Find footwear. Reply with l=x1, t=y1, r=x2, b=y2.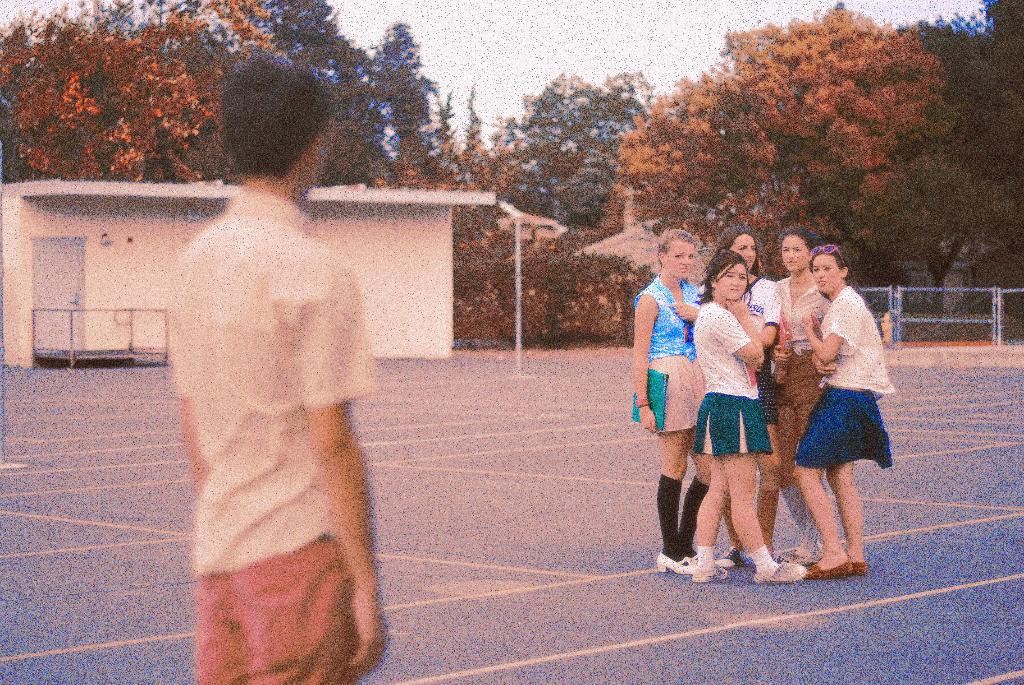
l=652, t=552, r=706, b=572.
